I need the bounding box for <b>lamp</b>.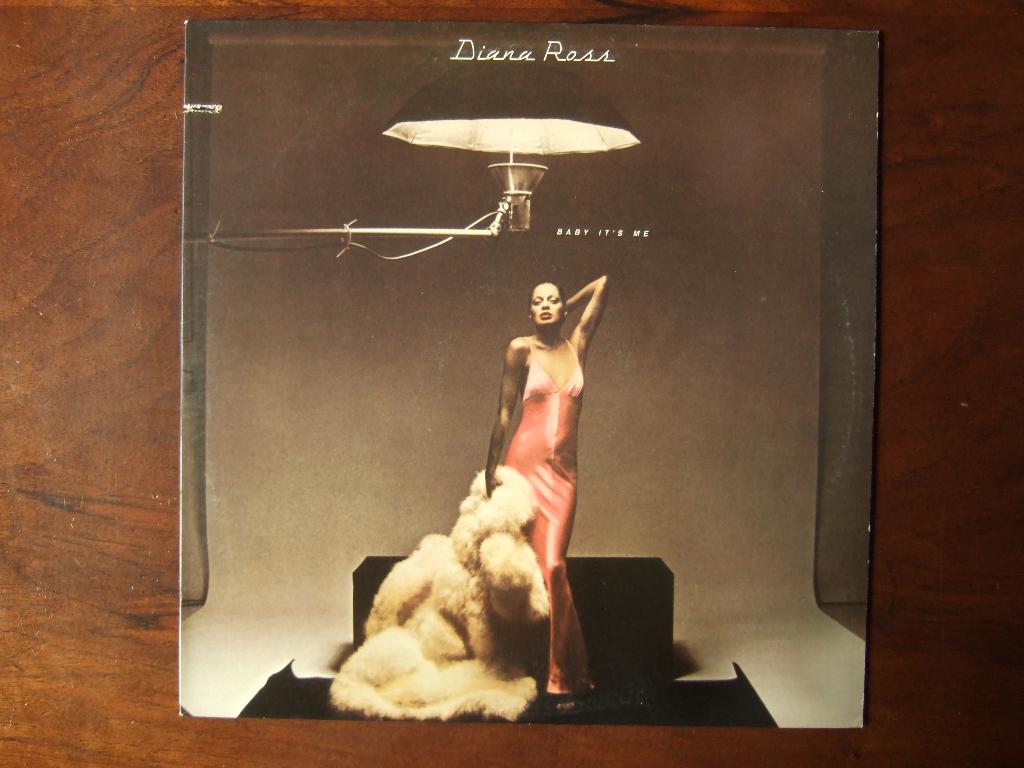
Here it is: select_region(170, 50, 642, 267).
